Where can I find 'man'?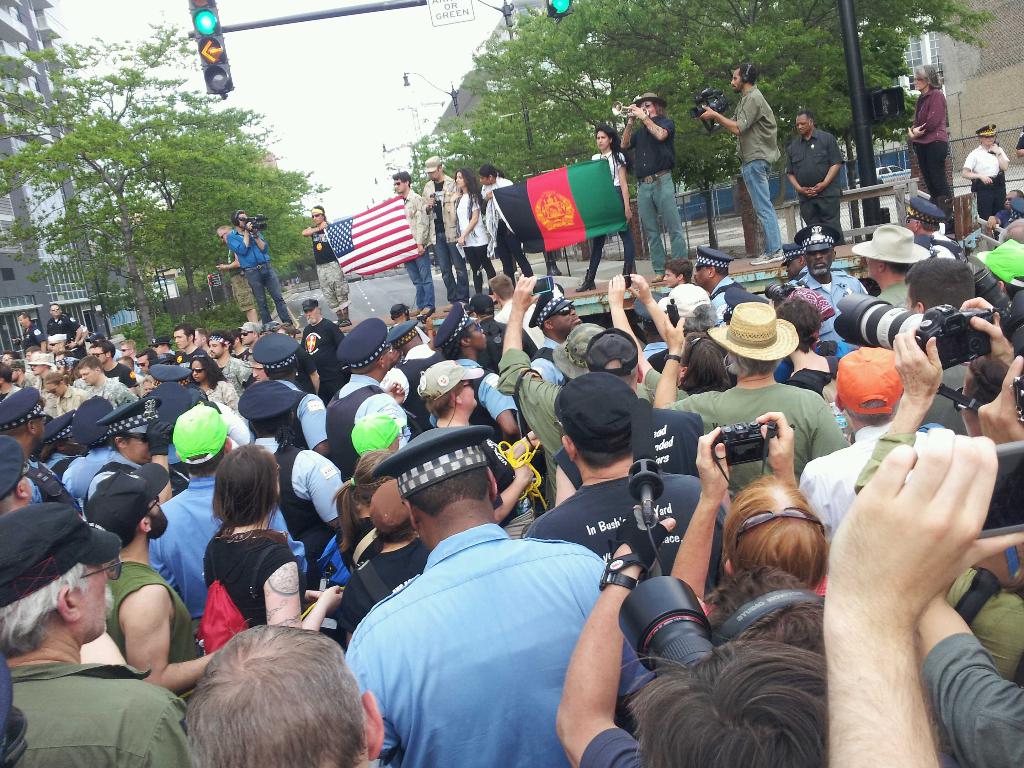
You can find it at (696,65,777,268).
